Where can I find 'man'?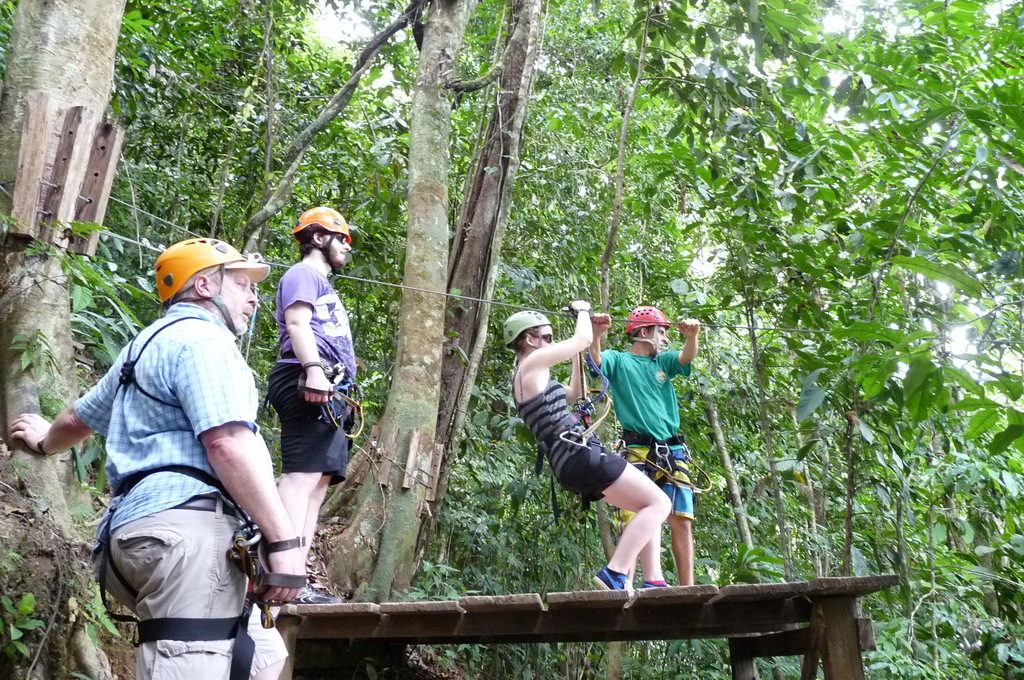
You can find it at {"left": 10, "top": 241, "right": 309, "bottom": 679}.
